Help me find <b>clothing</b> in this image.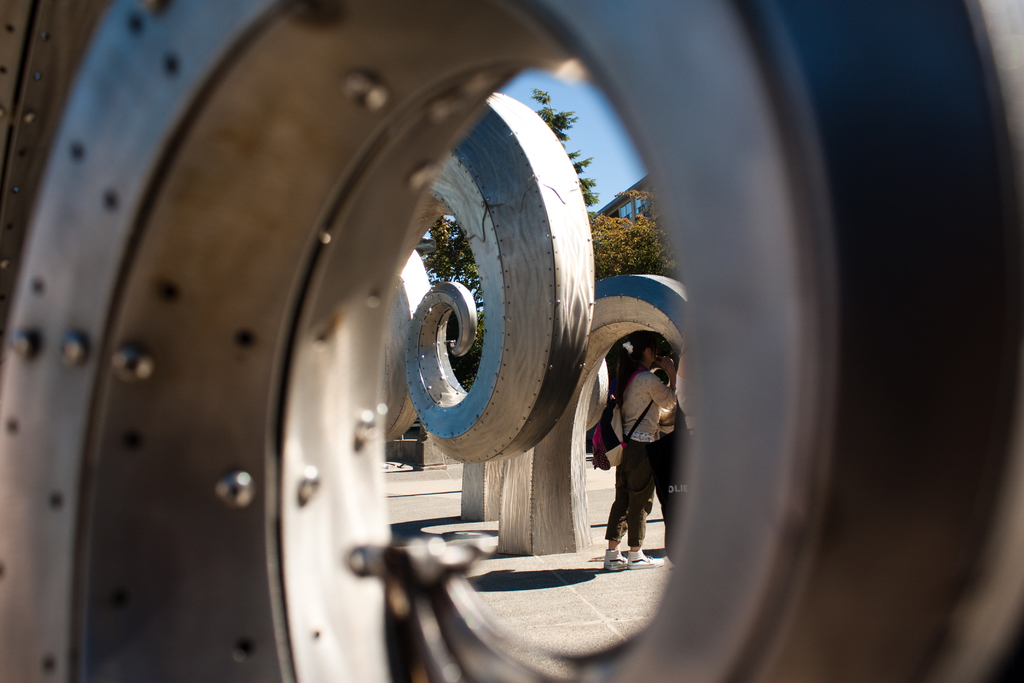
Found it: {"x1": 602, "y1": 377, "x2": 664, "y2": 544}.
